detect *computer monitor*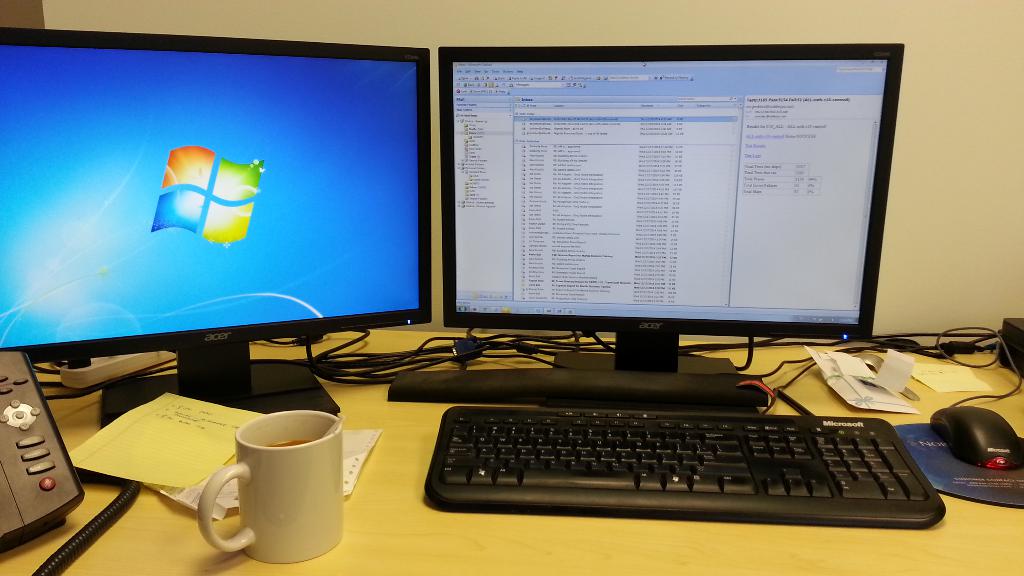
detection(0, 29, 430, 420)
